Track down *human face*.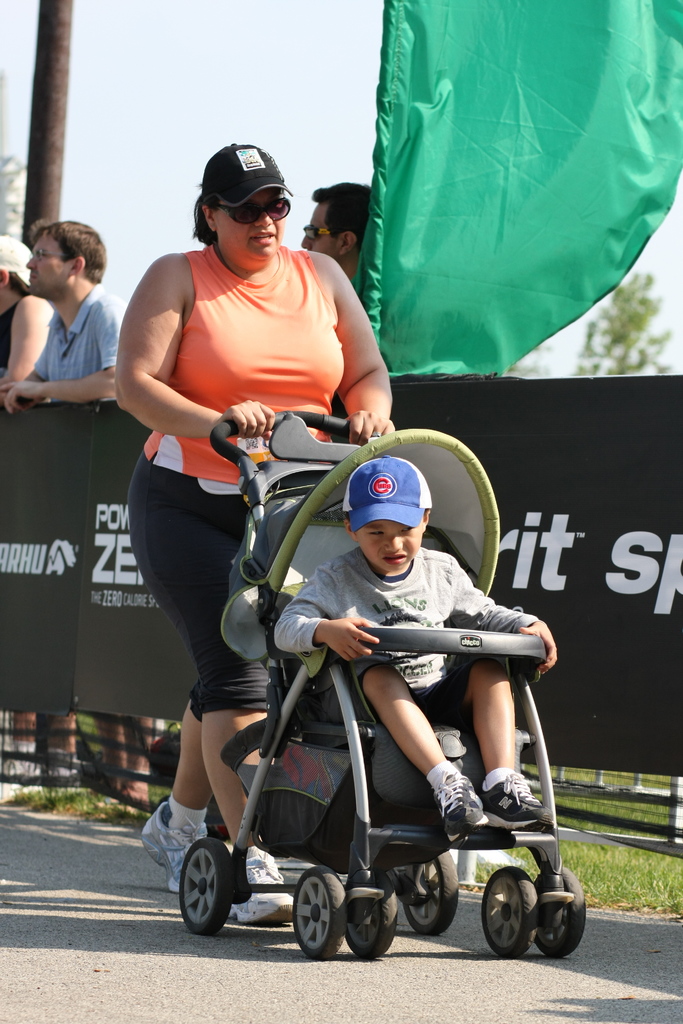
Tracked to Rect(211, 189, 284, 272).
